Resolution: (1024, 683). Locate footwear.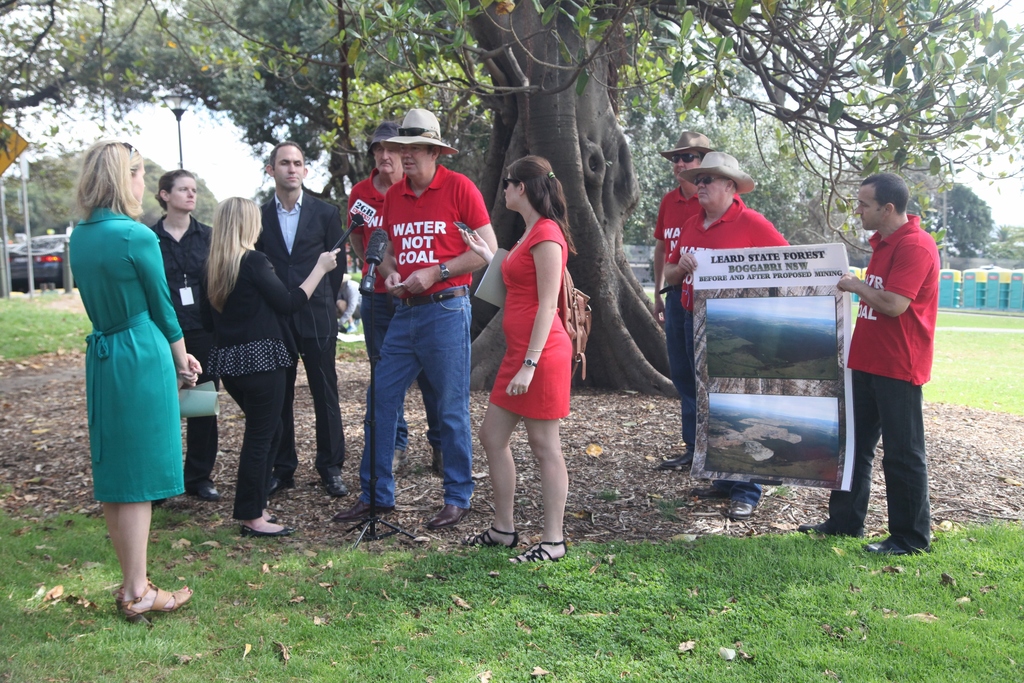
{"x1": 433, "y1": 444, "x2": 445, "y2": 481}.
